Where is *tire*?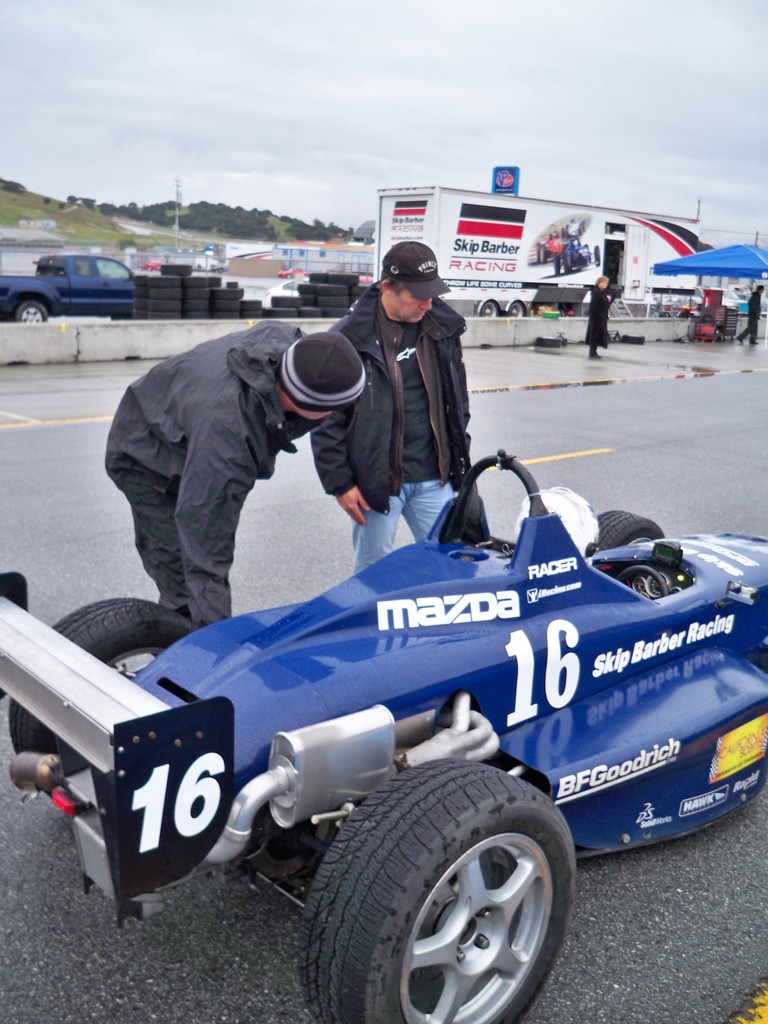
{"x1": 7, "y1": 597, "x2": 194, "y2": 794}.
